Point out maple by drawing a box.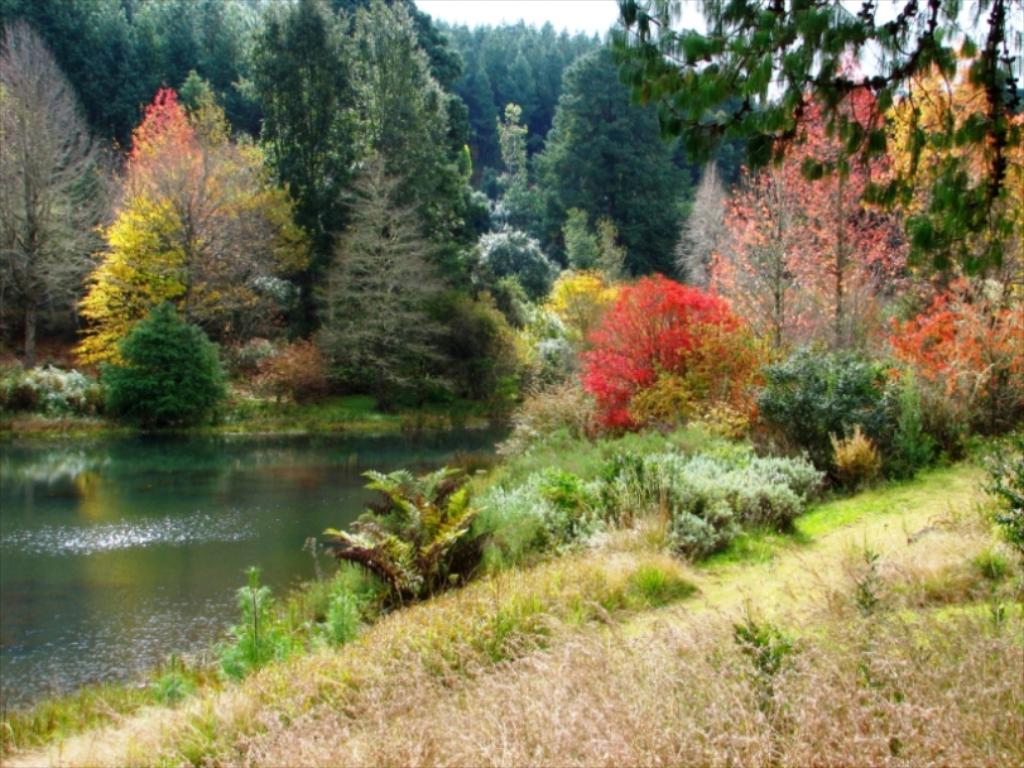
<region>120, 92, 260, 327</region>.
